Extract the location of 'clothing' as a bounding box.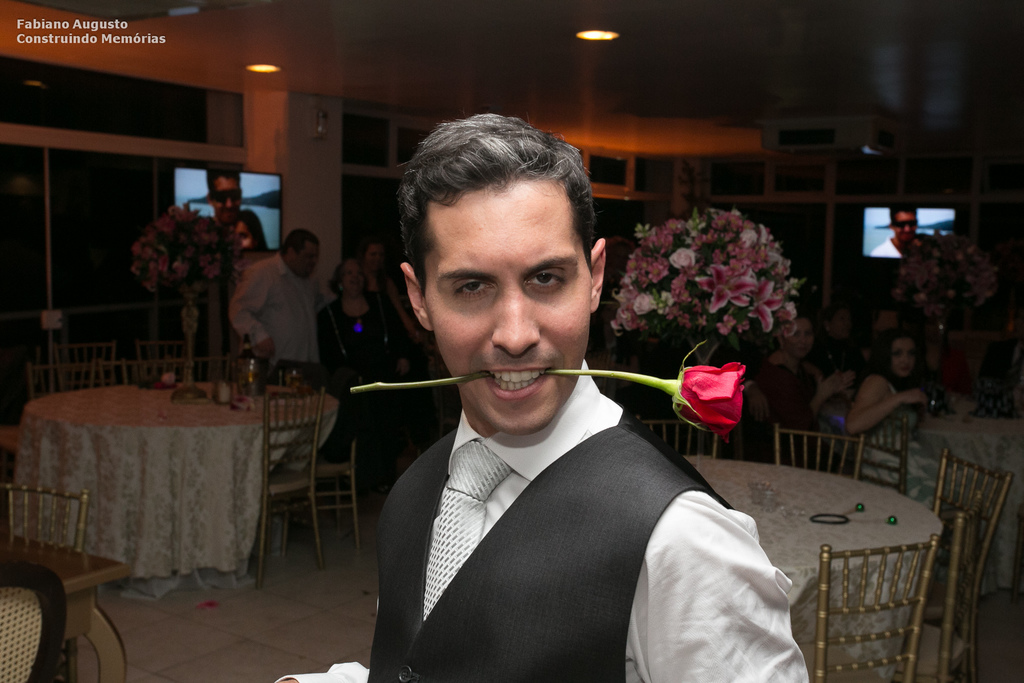
bbox=[755, 357, 836, 468].
